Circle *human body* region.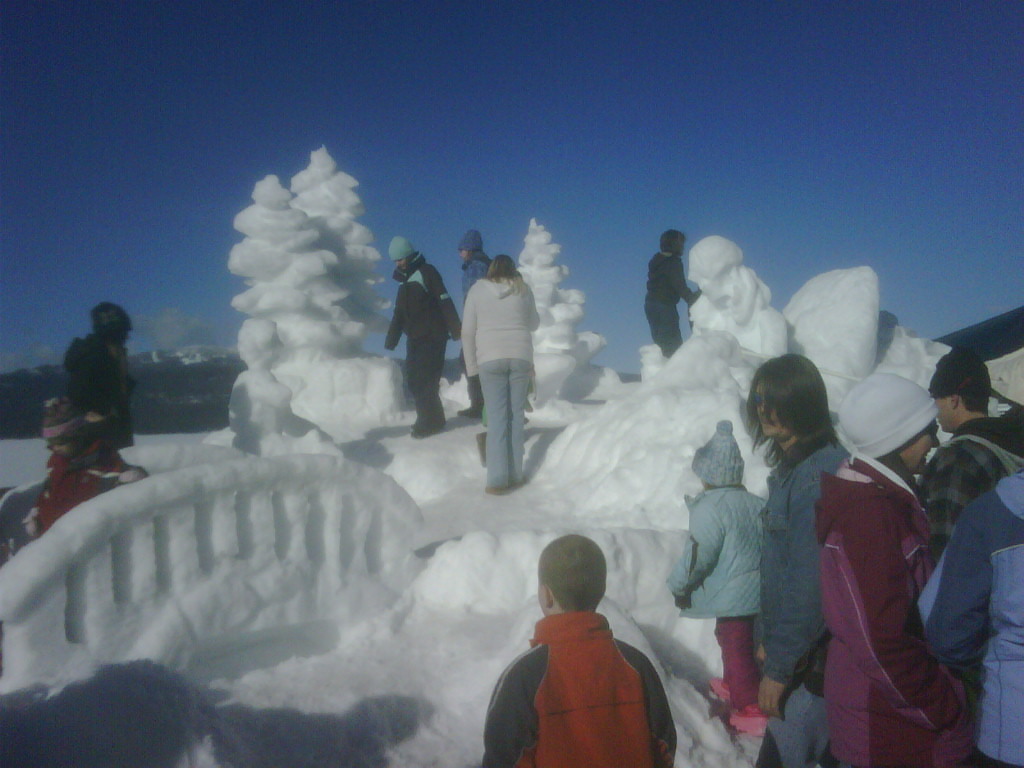
Region: bbox(379, 259, 477, 441).
